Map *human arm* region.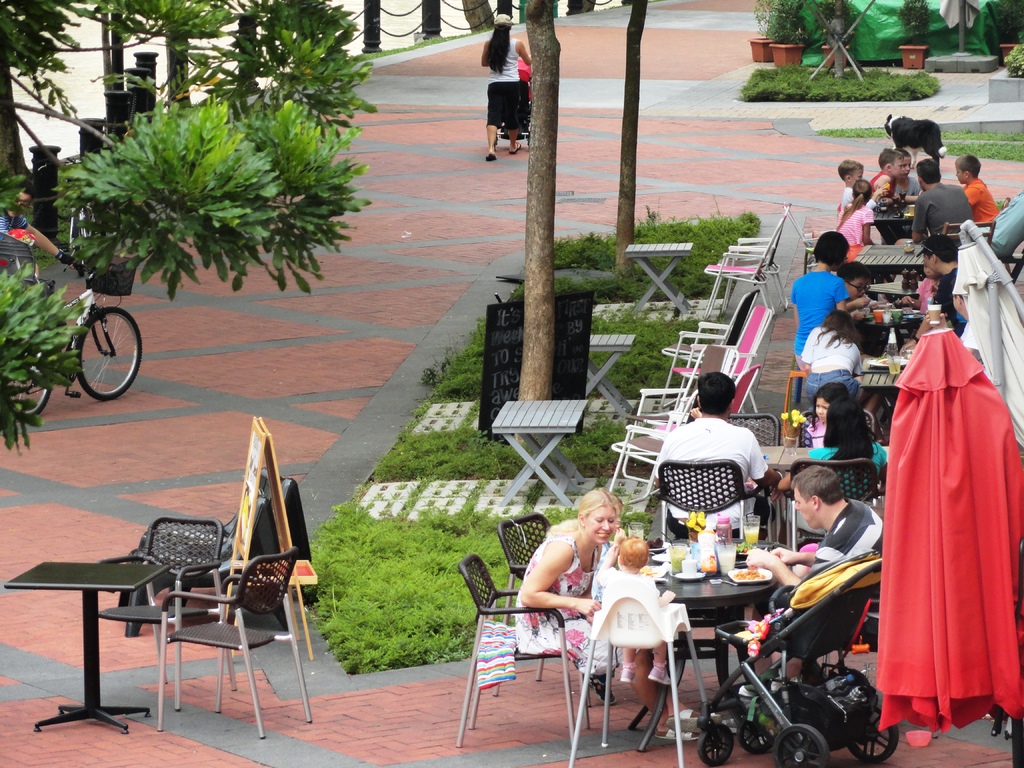
Mapped to [left=867, top=186, right=881, bottom=210].
